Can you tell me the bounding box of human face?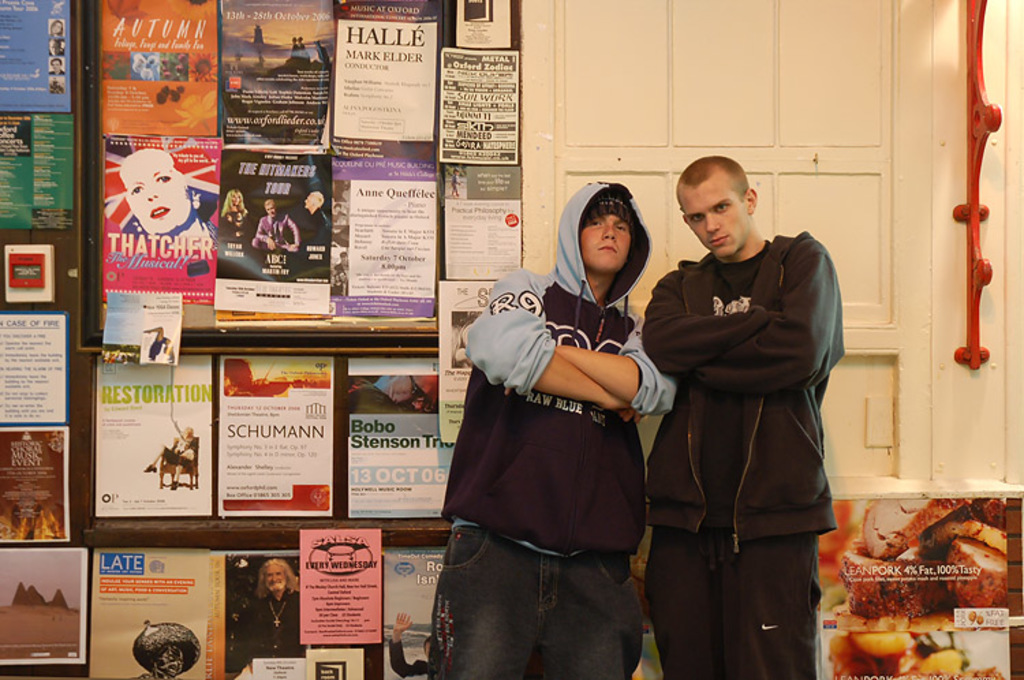
{"x1": 262, "y1": 557, "x2": 285, "y2": 593}.
